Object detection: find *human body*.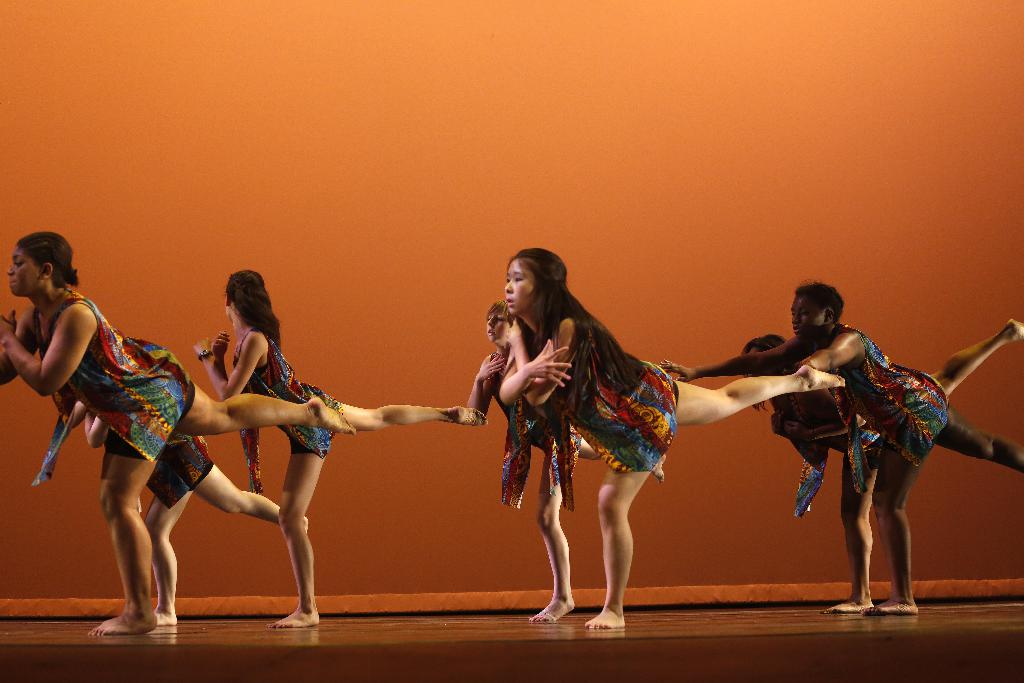
470, 345, 666, 620.
